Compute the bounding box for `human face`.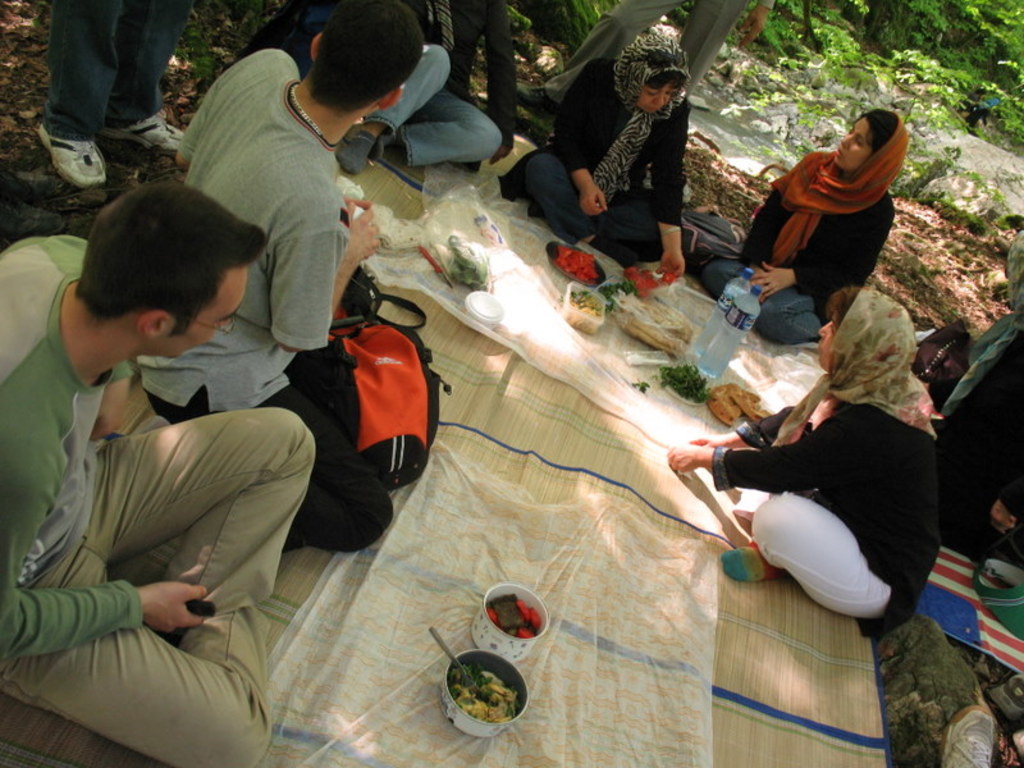
[left=636, top=88, right=673, bottom=110].
